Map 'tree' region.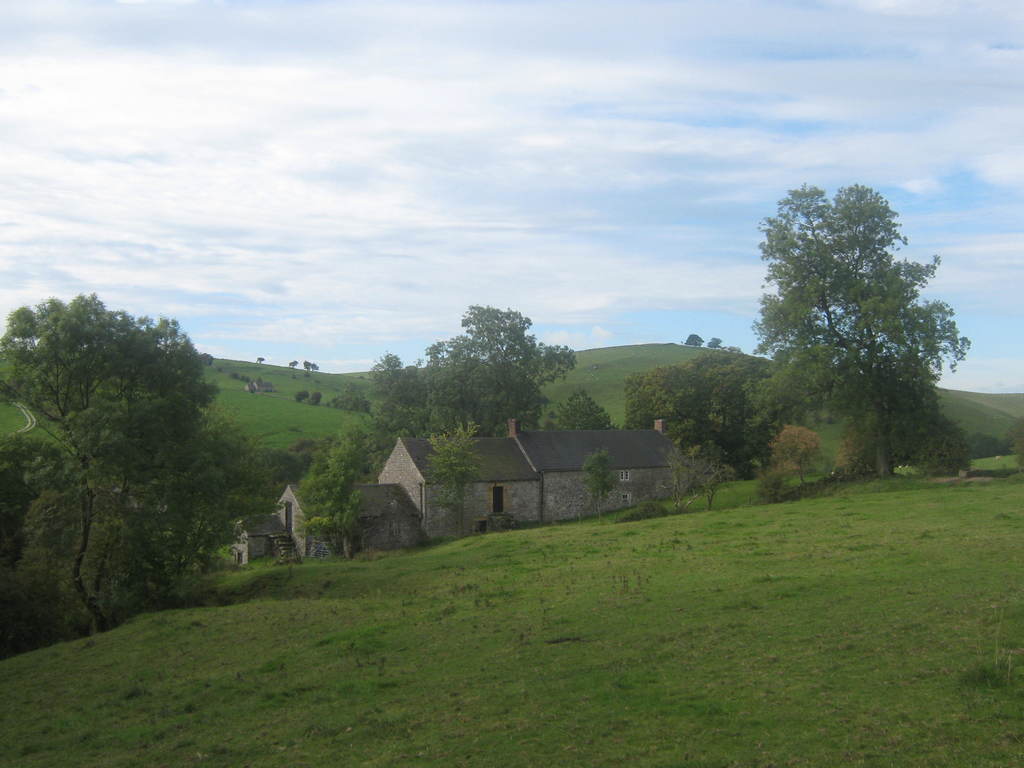
Mapped to region(548, 387, 618, 427).
